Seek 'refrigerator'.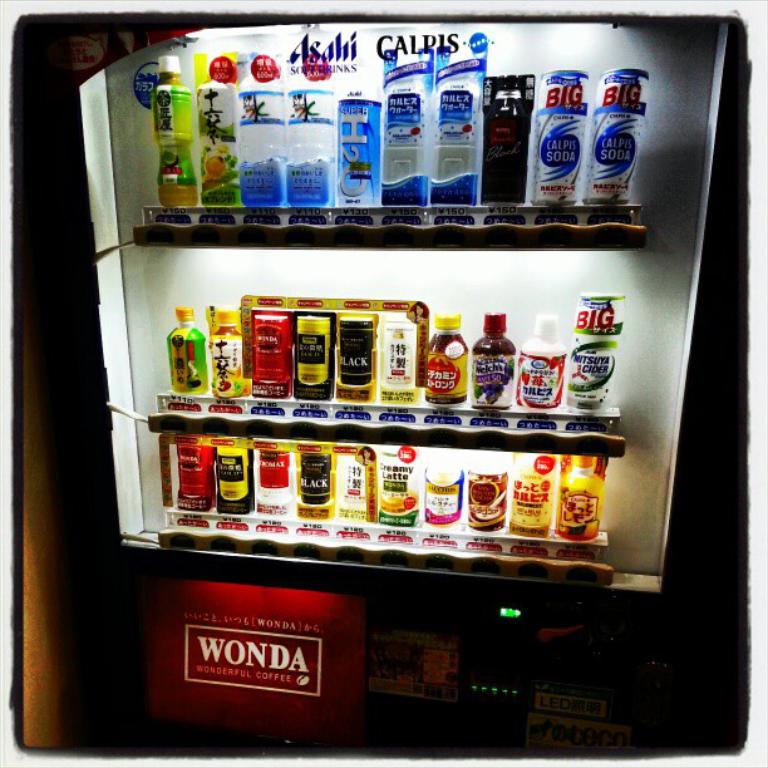
locate(0, 13, 767, 689).
